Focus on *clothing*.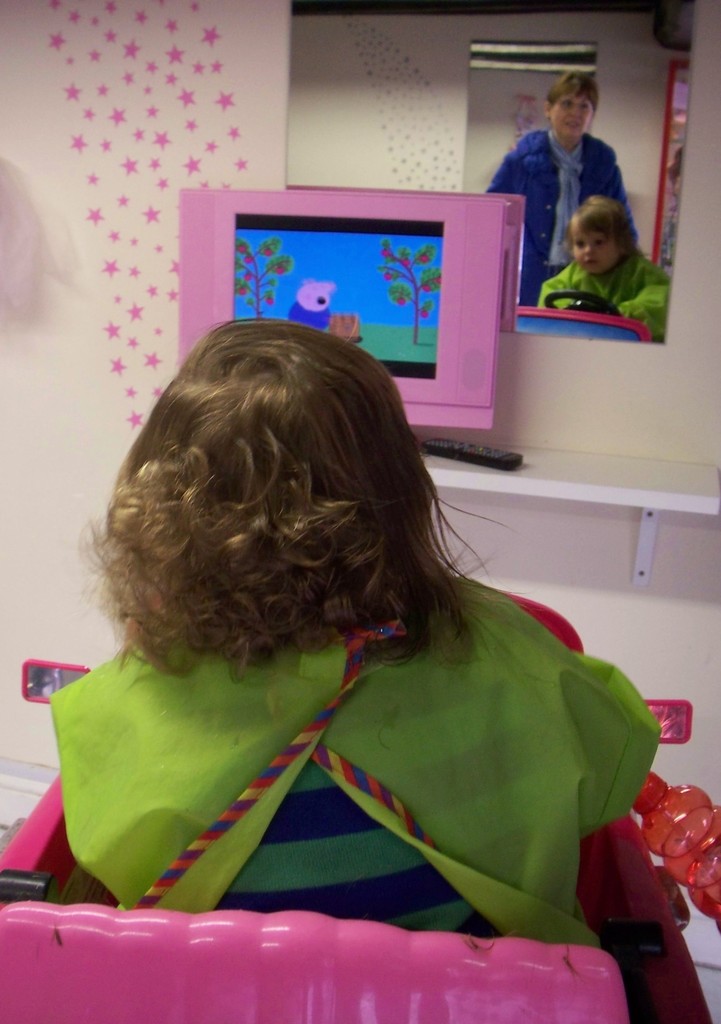
Focused at bbox=(534, 252, 663, 346).
